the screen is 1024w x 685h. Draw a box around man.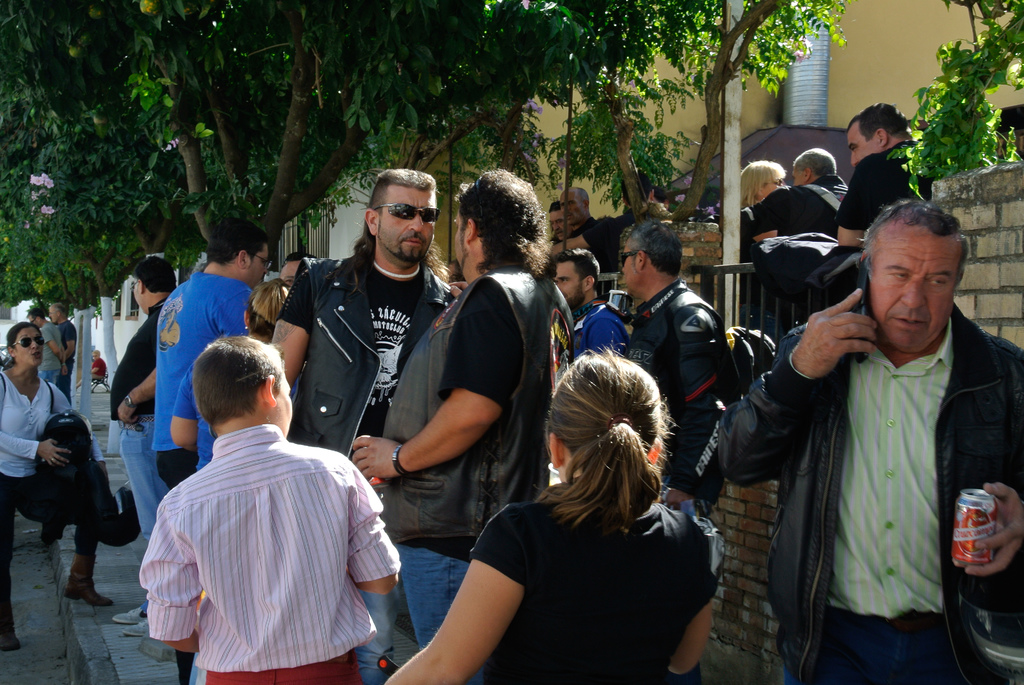
bbox=(25, 310, 66, 386).
